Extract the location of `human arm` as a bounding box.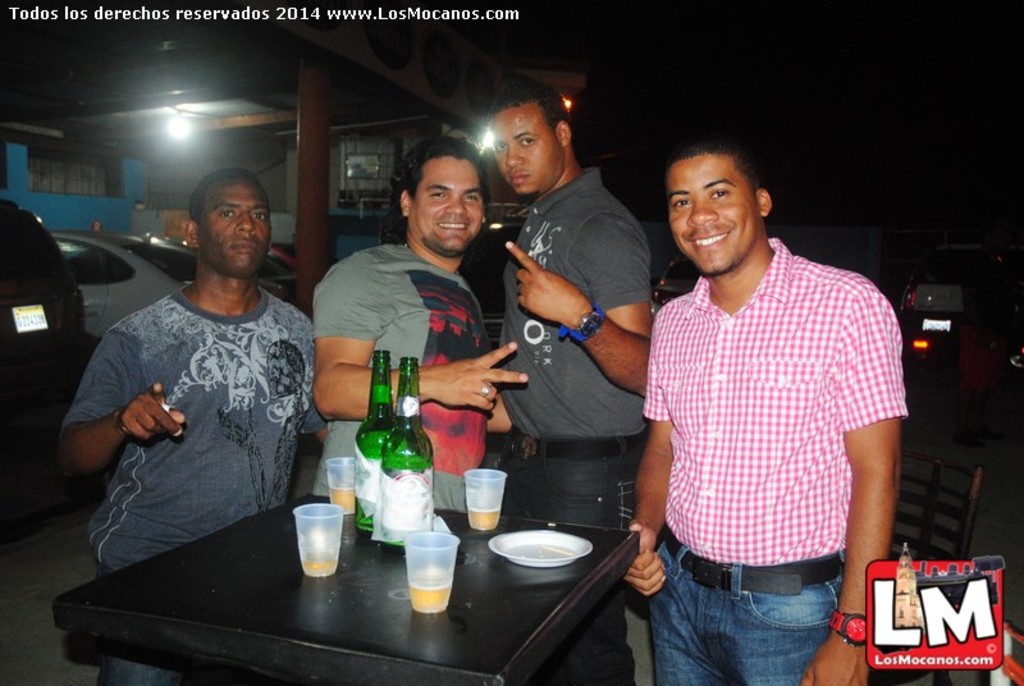
region(314, 252, 541, 421).
